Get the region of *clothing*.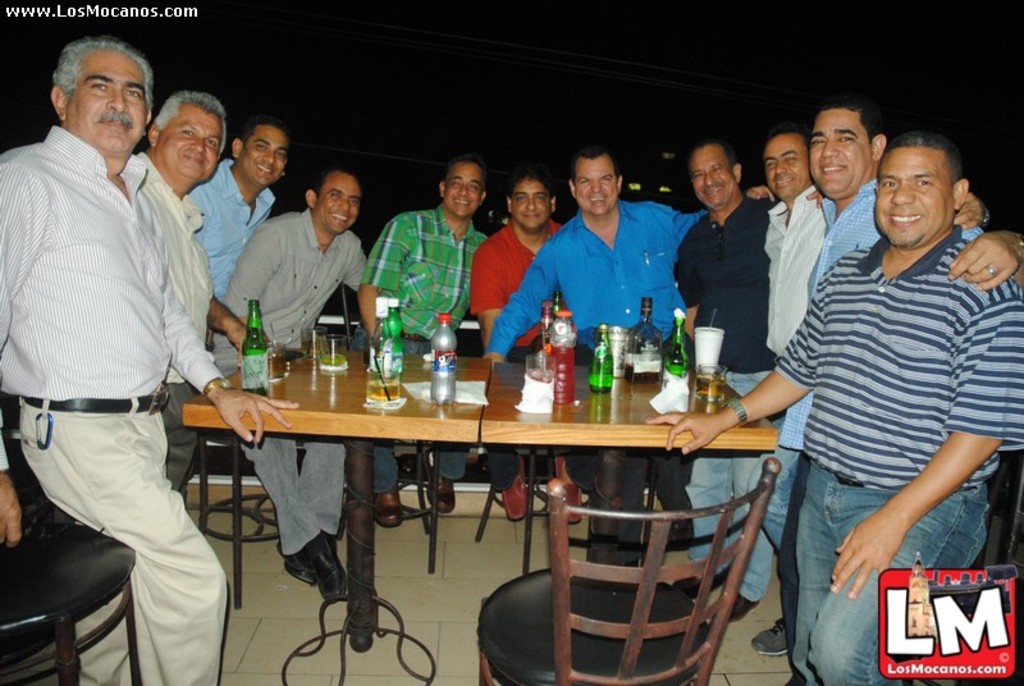
780, 192, 986, 453.
